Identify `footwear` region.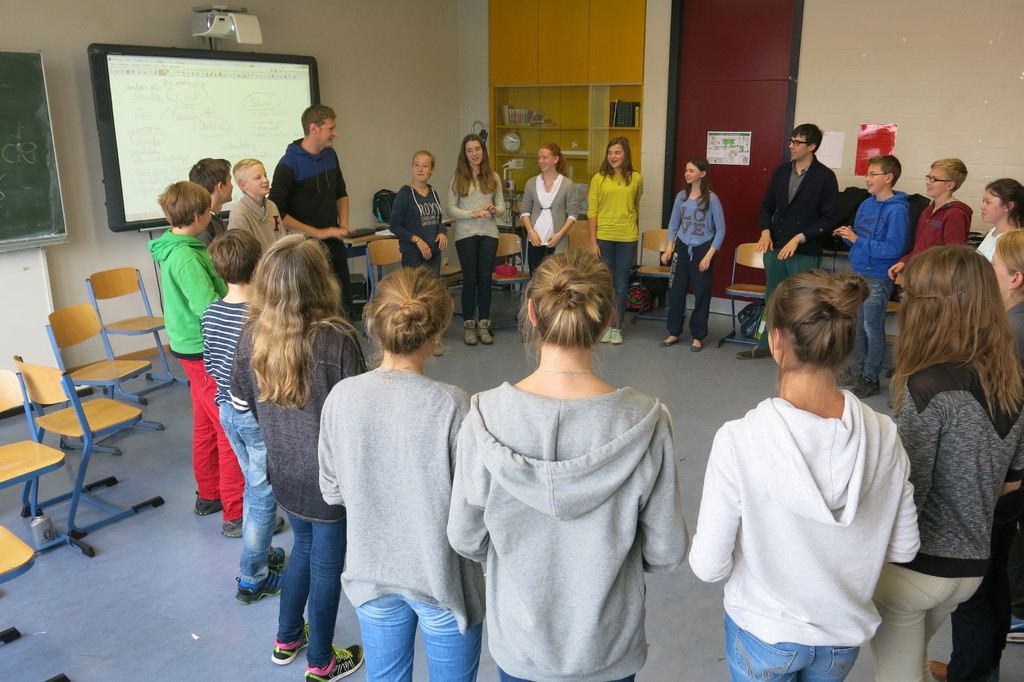
Region: (x1=519, y1=326, x2=536, y2=344).
